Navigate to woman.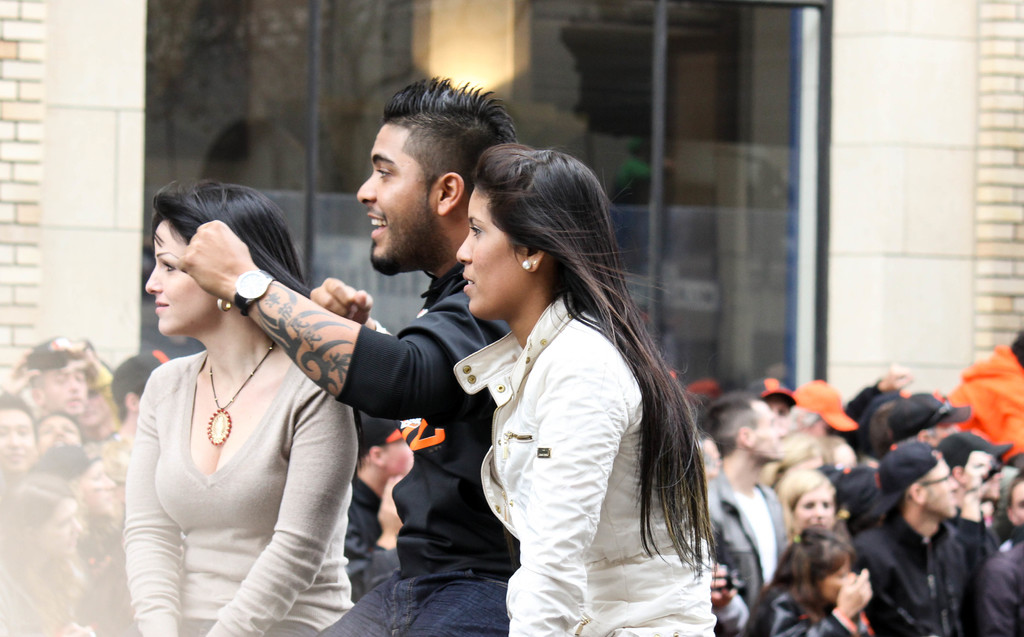
Navigation target: x1=0, y1=474, x2=101, y2=636.
